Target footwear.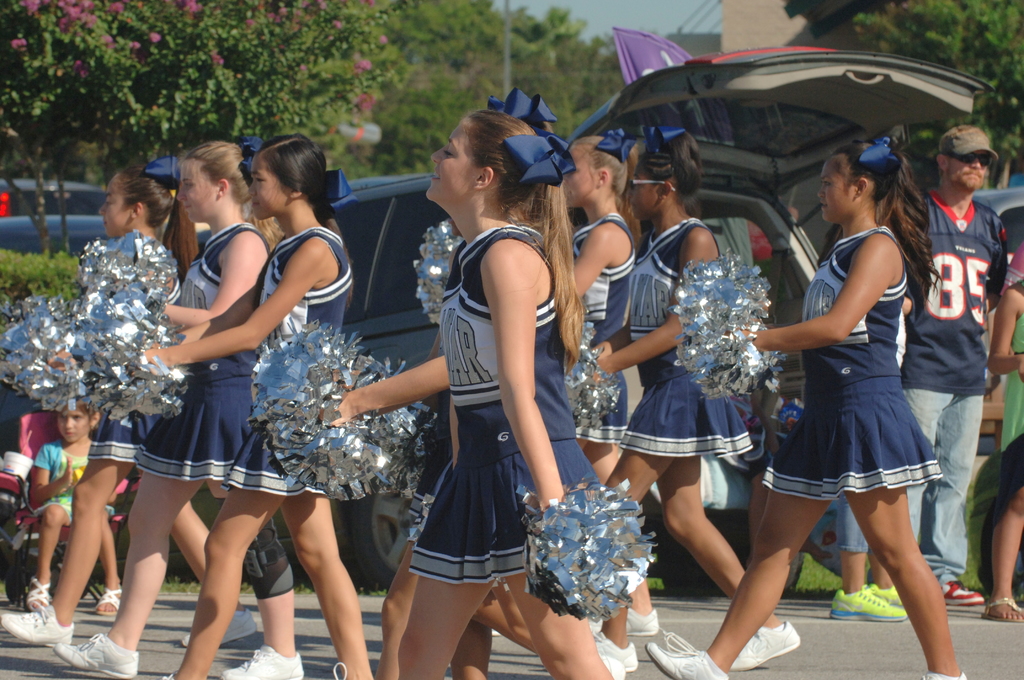
Target region: <region>732, 620, 802, 671</region>.
